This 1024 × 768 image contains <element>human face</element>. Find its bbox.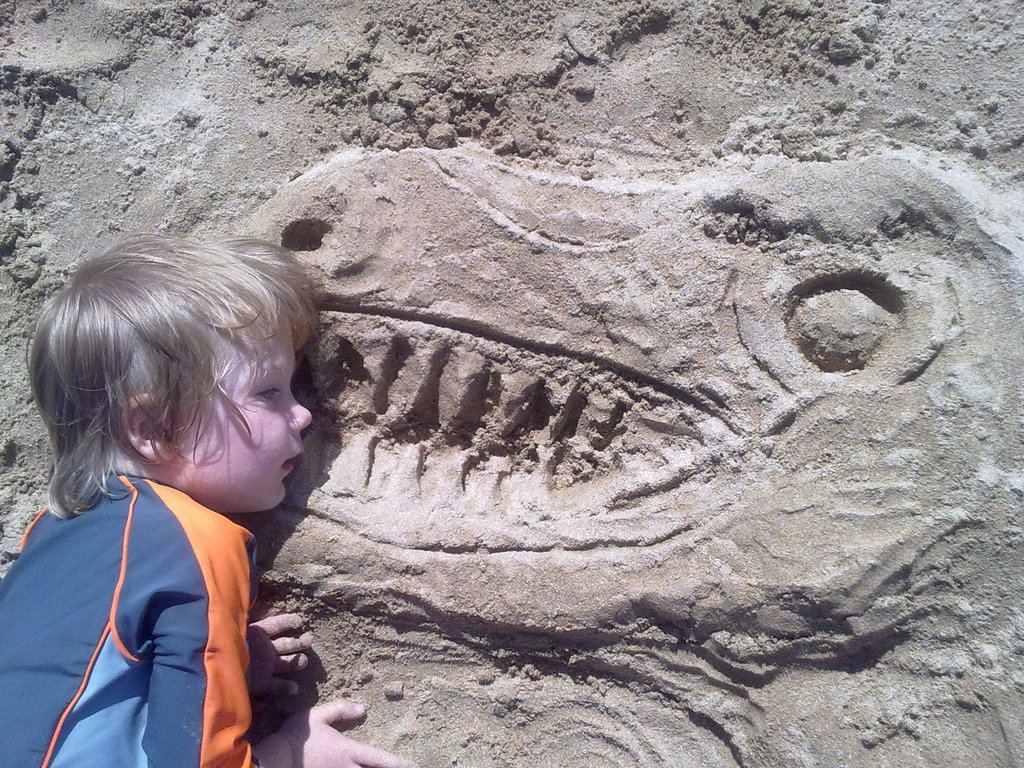
<box>164,335,318,497</box>.
